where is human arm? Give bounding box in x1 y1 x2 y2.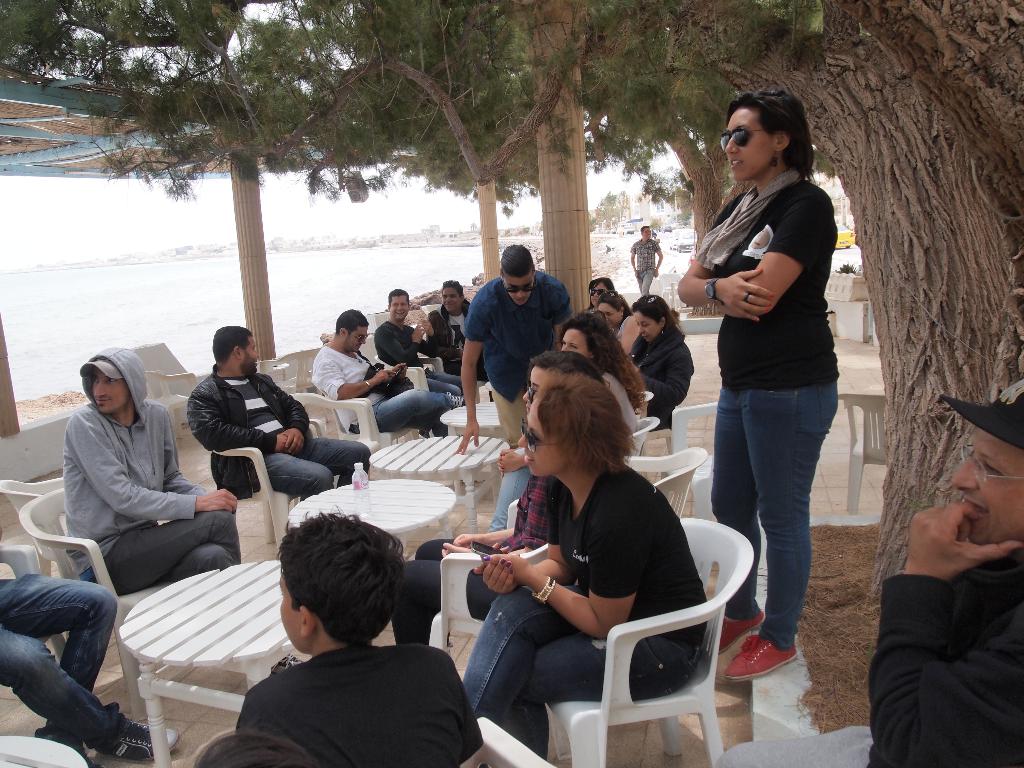
620 317 639 353.
